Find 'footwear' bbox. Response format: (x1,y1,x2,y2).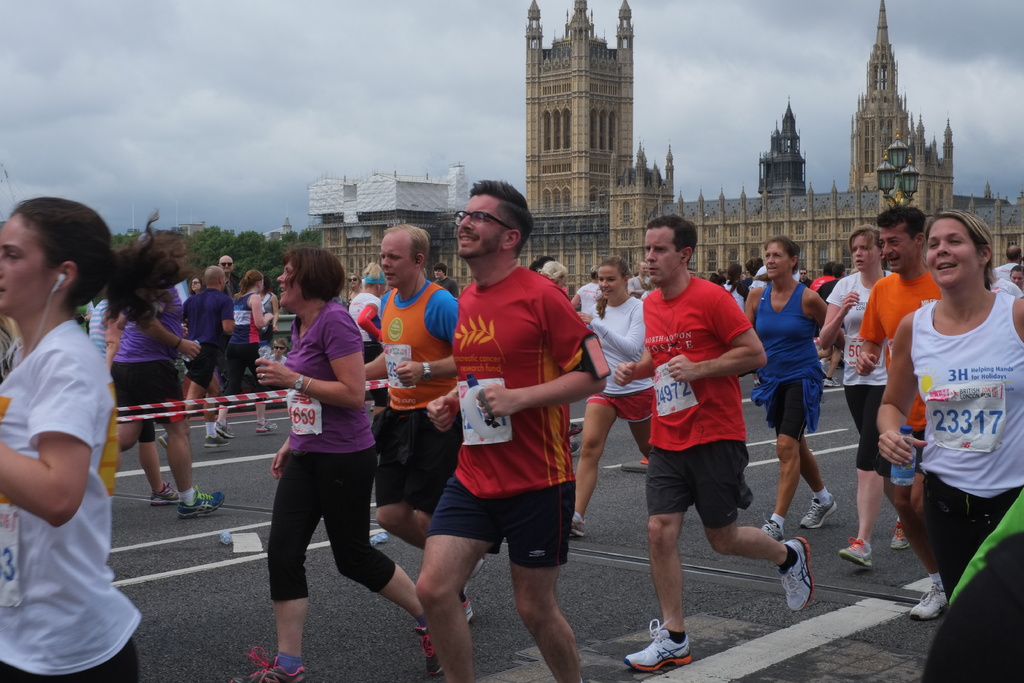
(181,484,228,518).
